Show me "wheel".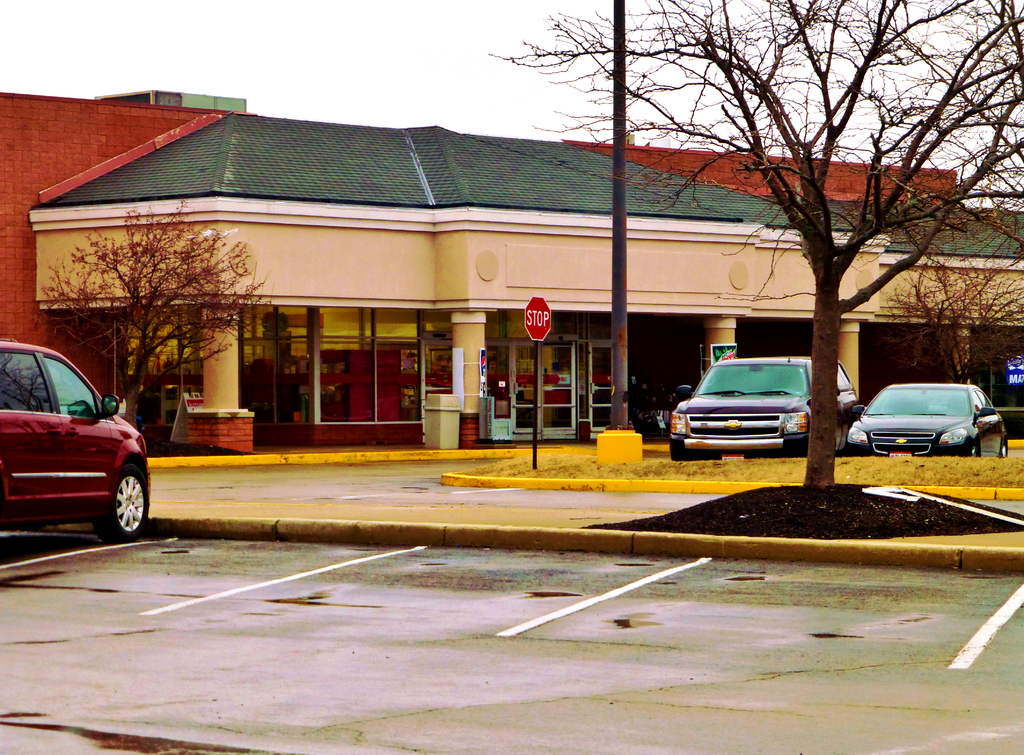
"wheel" is here: {"x1": 98, "y1": 465, "x2": 147, "y2": 543}.
